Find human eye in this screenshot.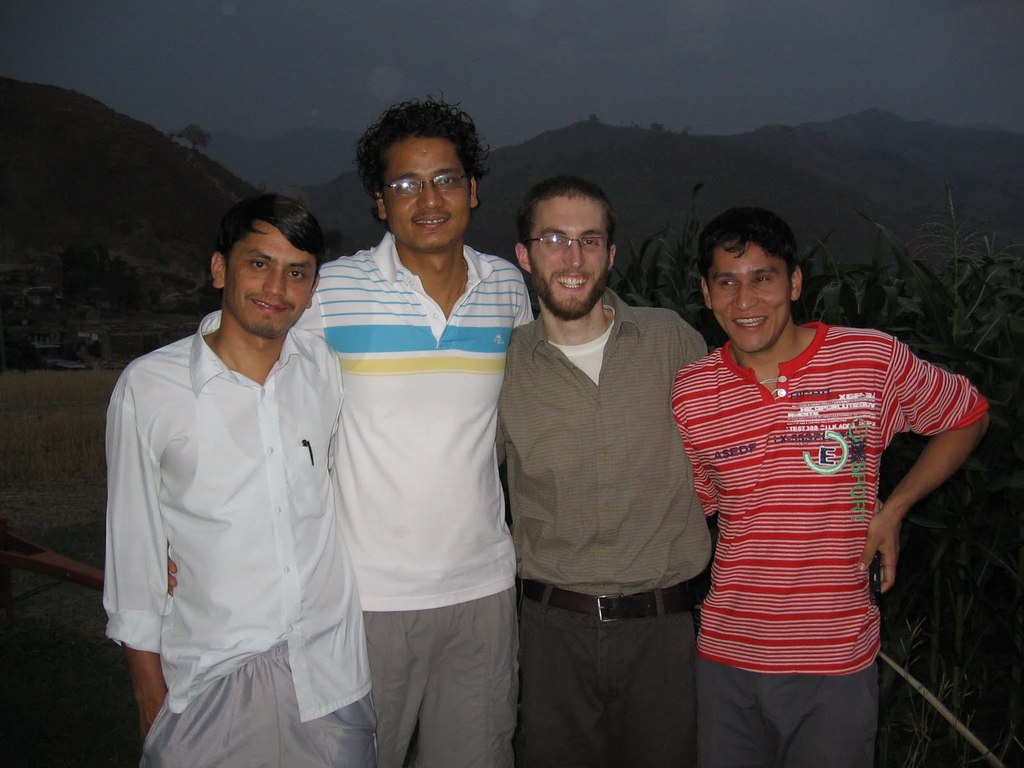
The bounding box for human eye is left=250, top=257, right=271, bottom=269.
